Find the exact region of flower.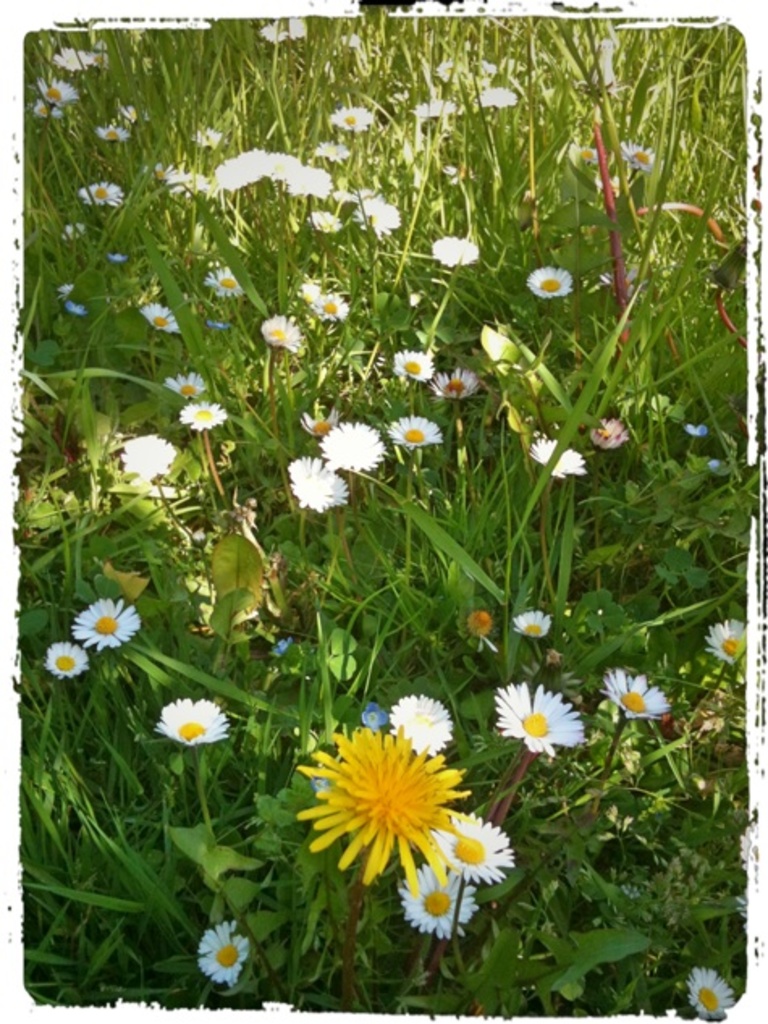
Exact region: rect(260, 311, 304, 348).
